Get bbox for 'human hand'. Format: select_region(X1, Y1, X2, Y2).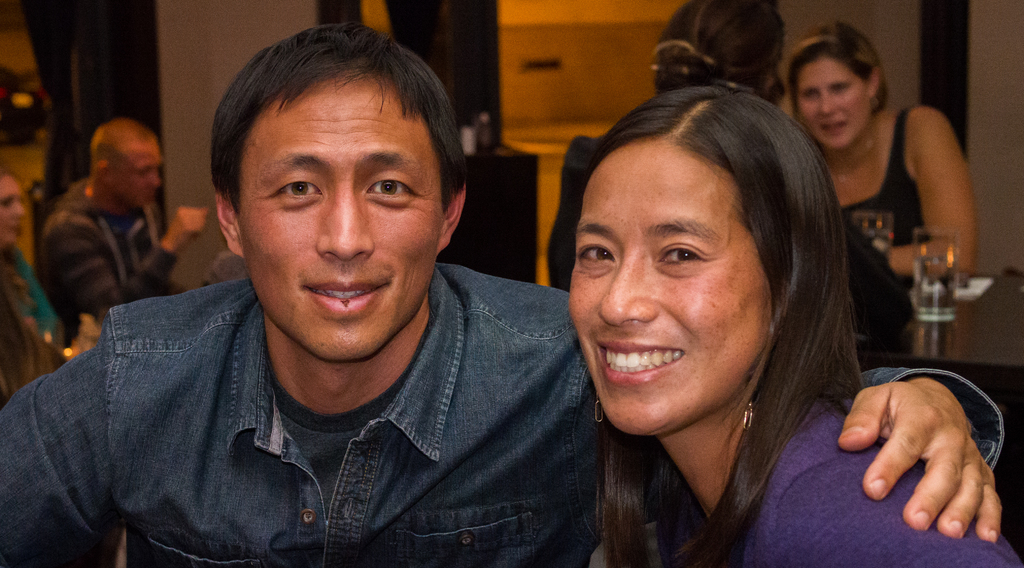
select_region(166, 205, 209, 250).
